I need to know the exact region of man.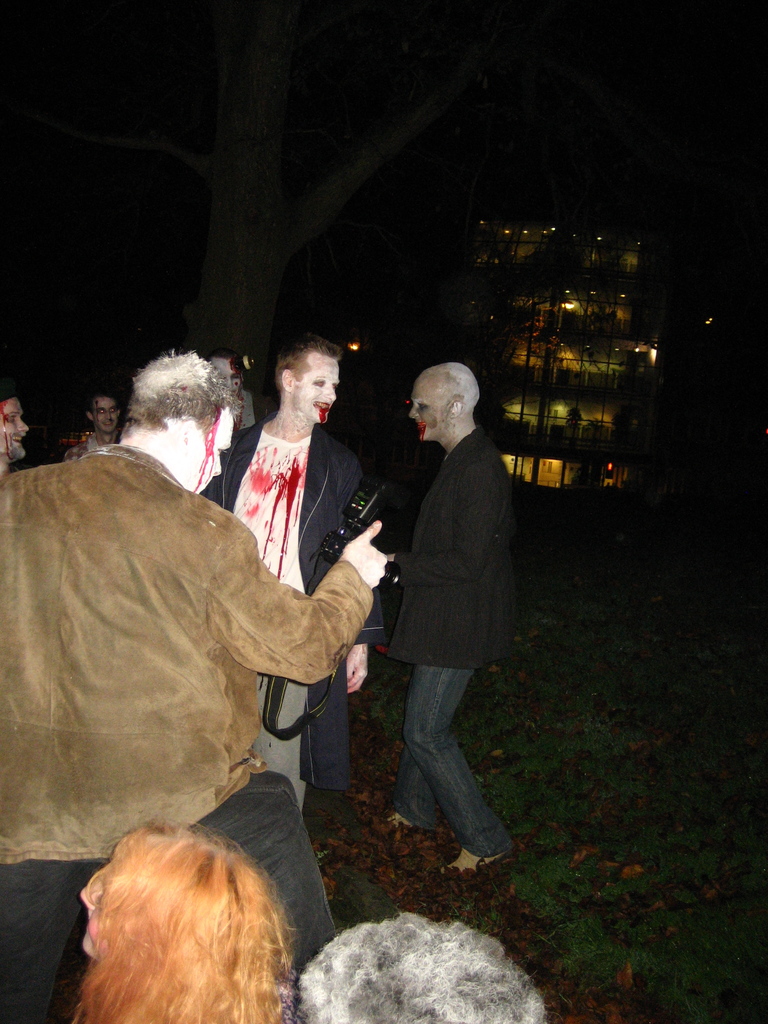
Region: <region>198, 340, 387, 805</region>.
